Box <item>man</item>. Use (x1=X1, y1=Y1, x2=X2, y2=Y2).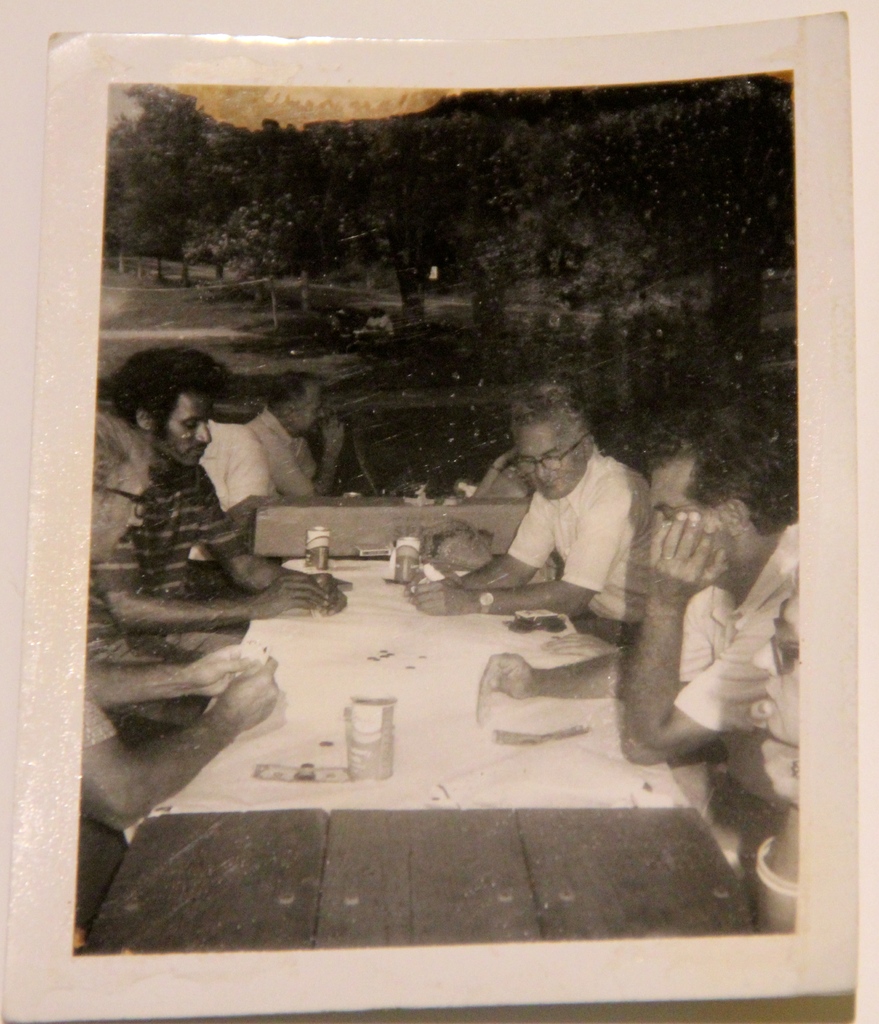
(x1=99, y1=348, x2=362, y2=664).
